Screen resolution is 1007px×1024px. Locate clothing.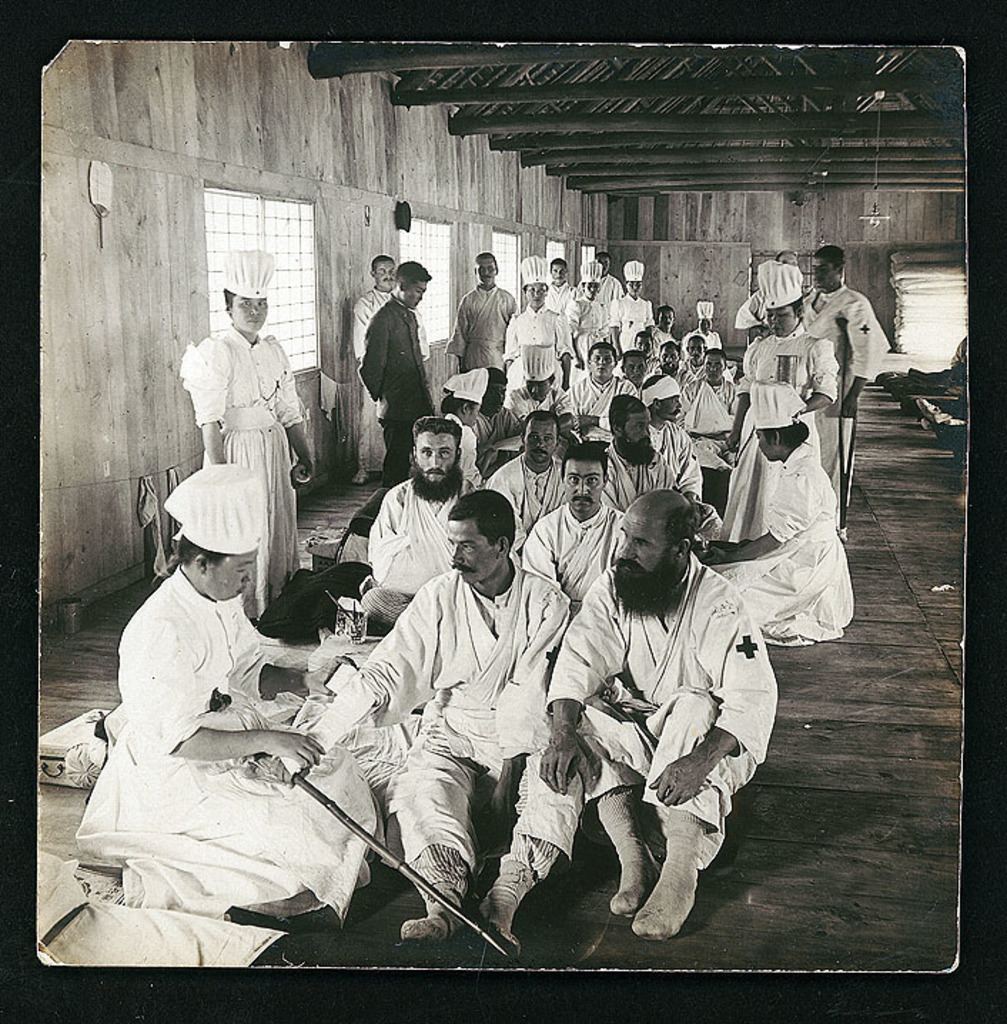
545,553,782,869.
